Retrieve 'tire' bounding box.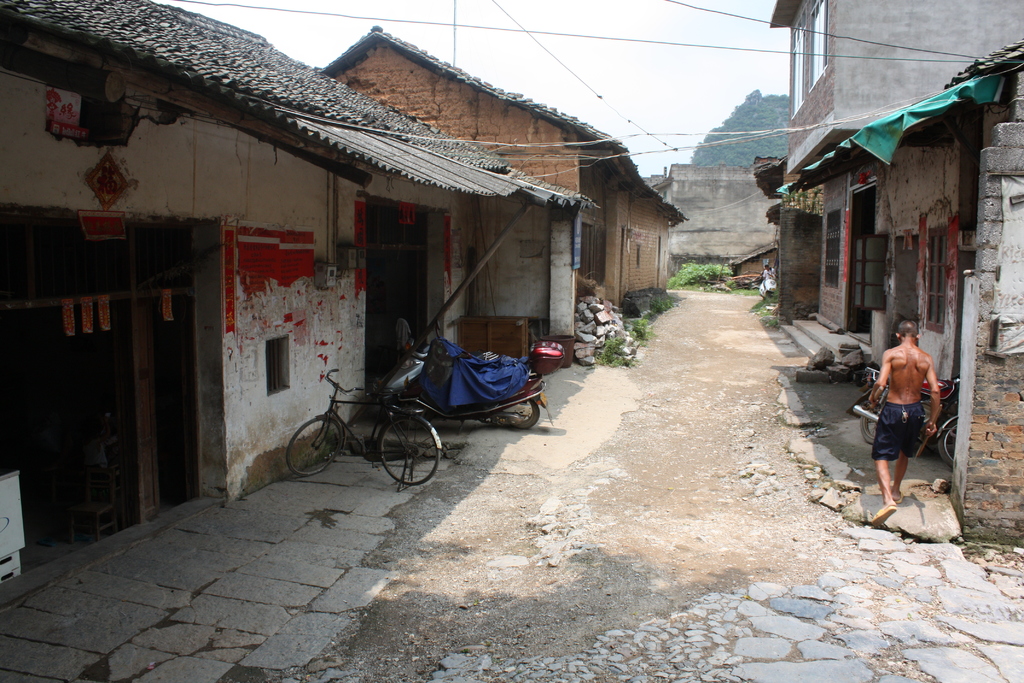
Bounding box: (left=370, top=412, right=431, bottom=495).
